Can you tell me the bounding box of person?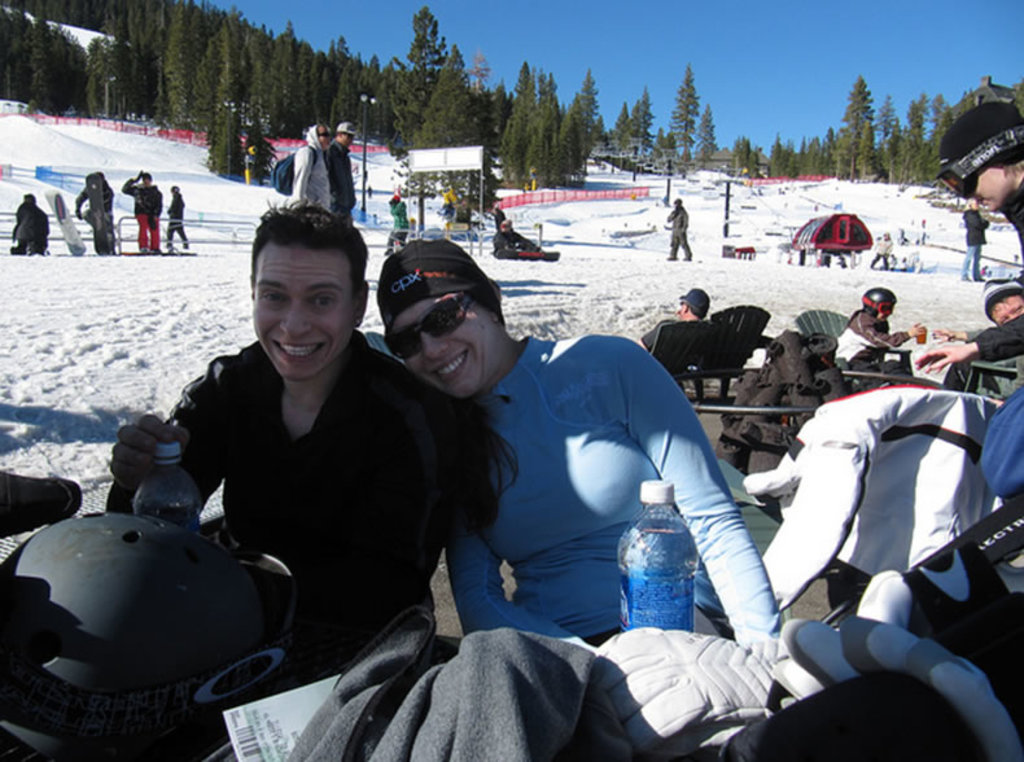
Rect(490, 207, 506, 229).
